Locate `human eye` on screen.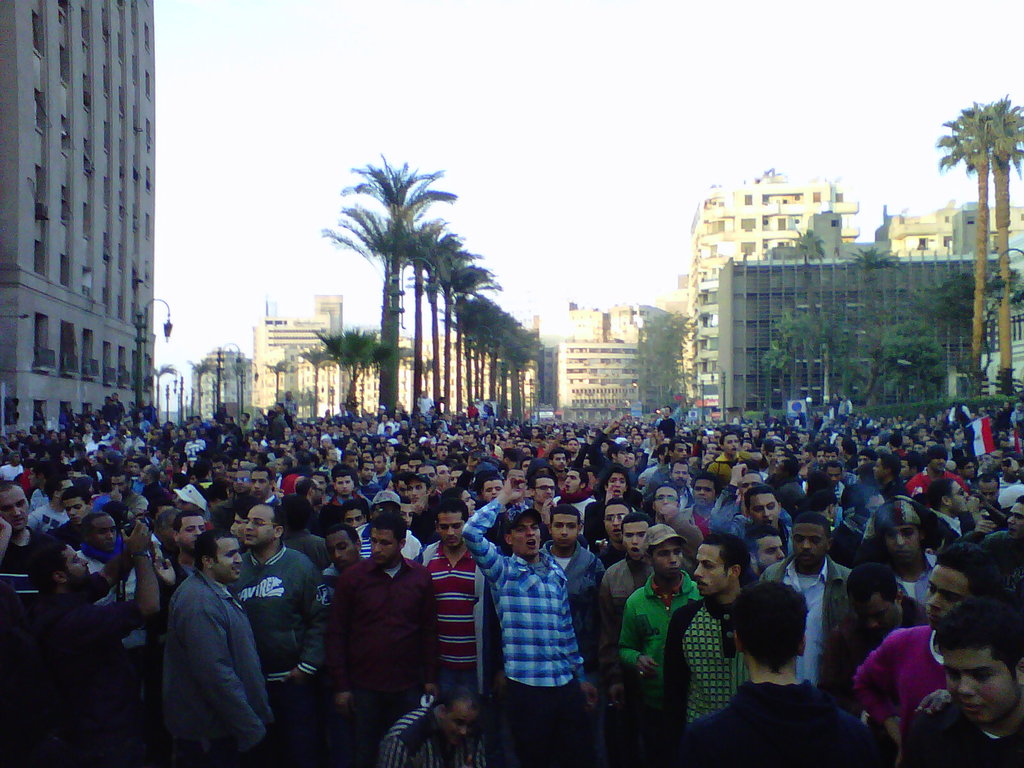
On screen at 512:527:527:533.
